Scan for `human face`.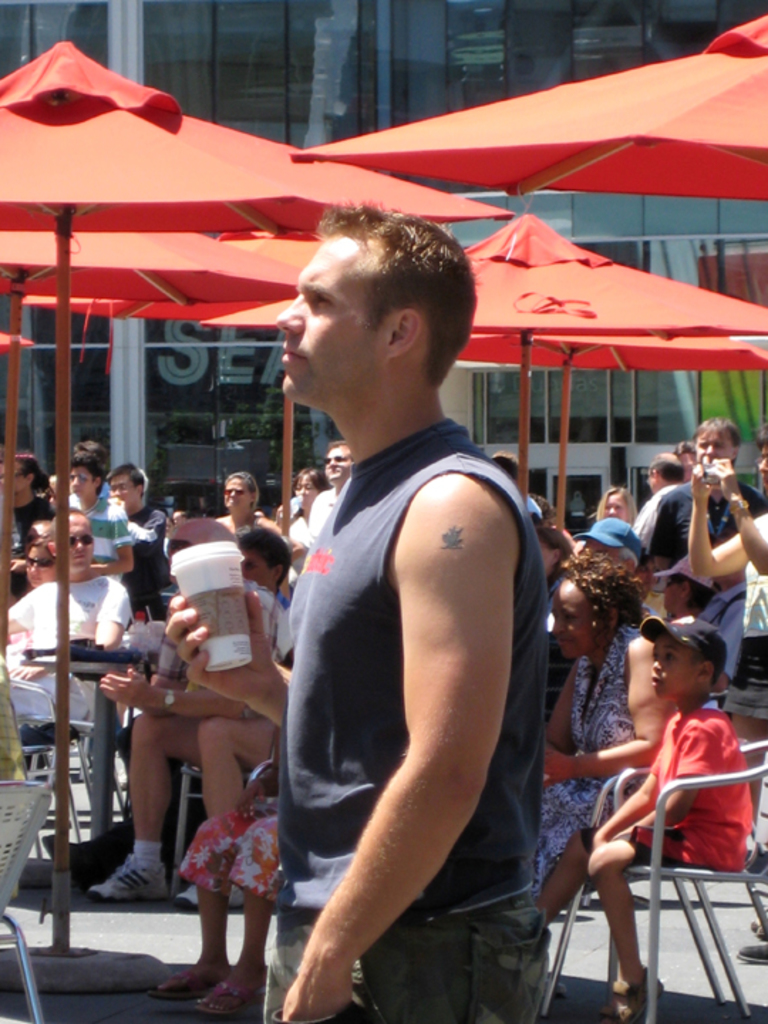
Scan result: locate(599, 484, 629, 519).
